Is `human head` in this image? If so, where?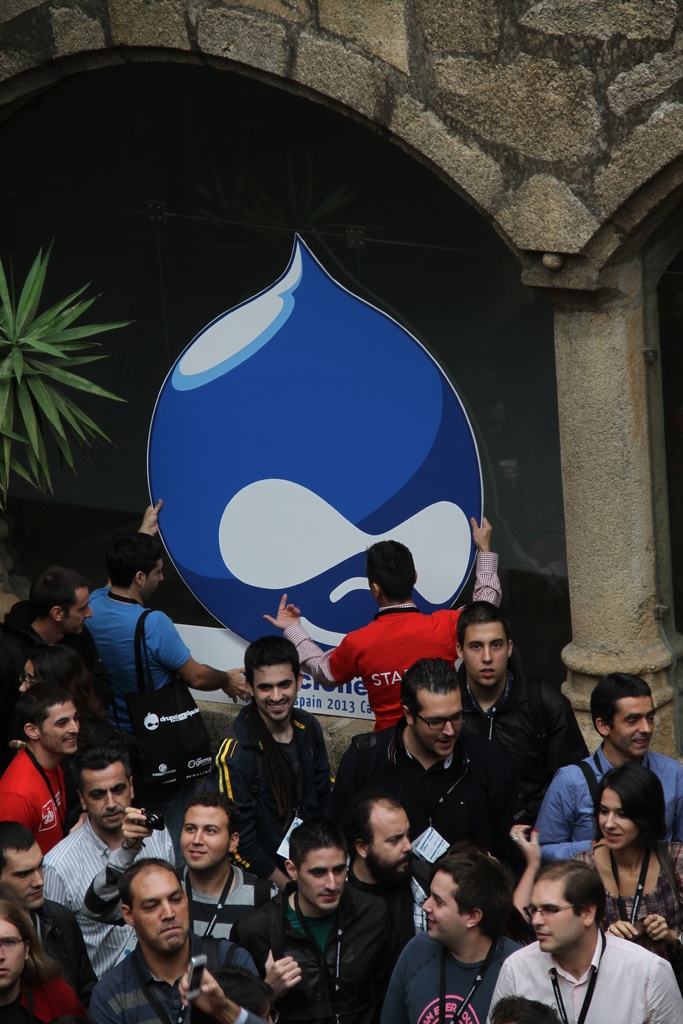
Yes, at 349,785,423,876.
